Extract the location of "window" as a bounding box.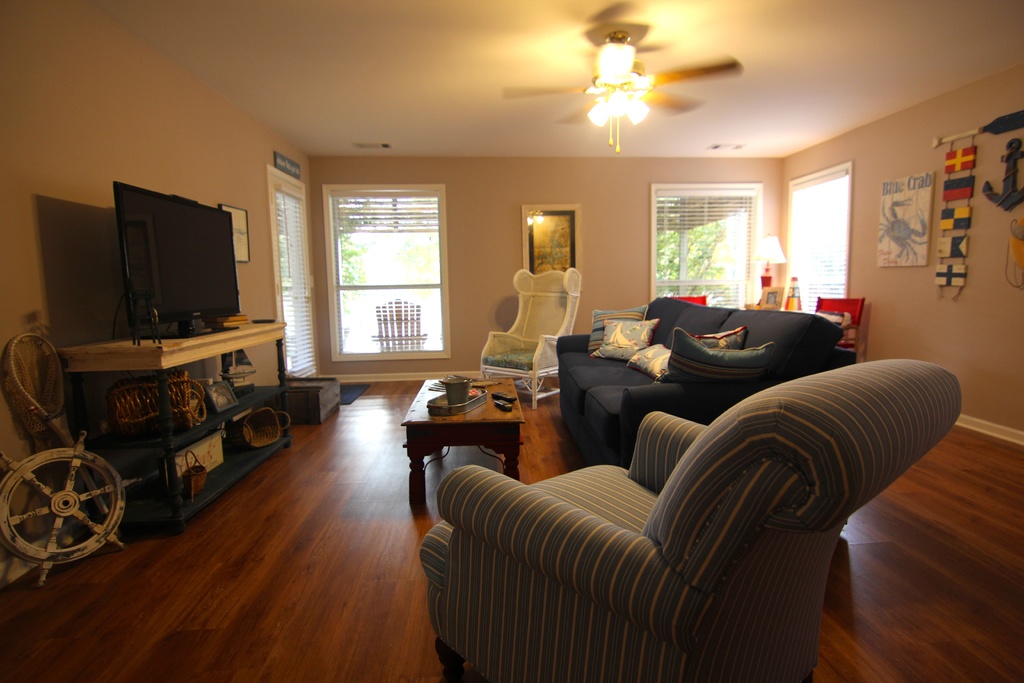
detection(648, 185, 762, 314).
